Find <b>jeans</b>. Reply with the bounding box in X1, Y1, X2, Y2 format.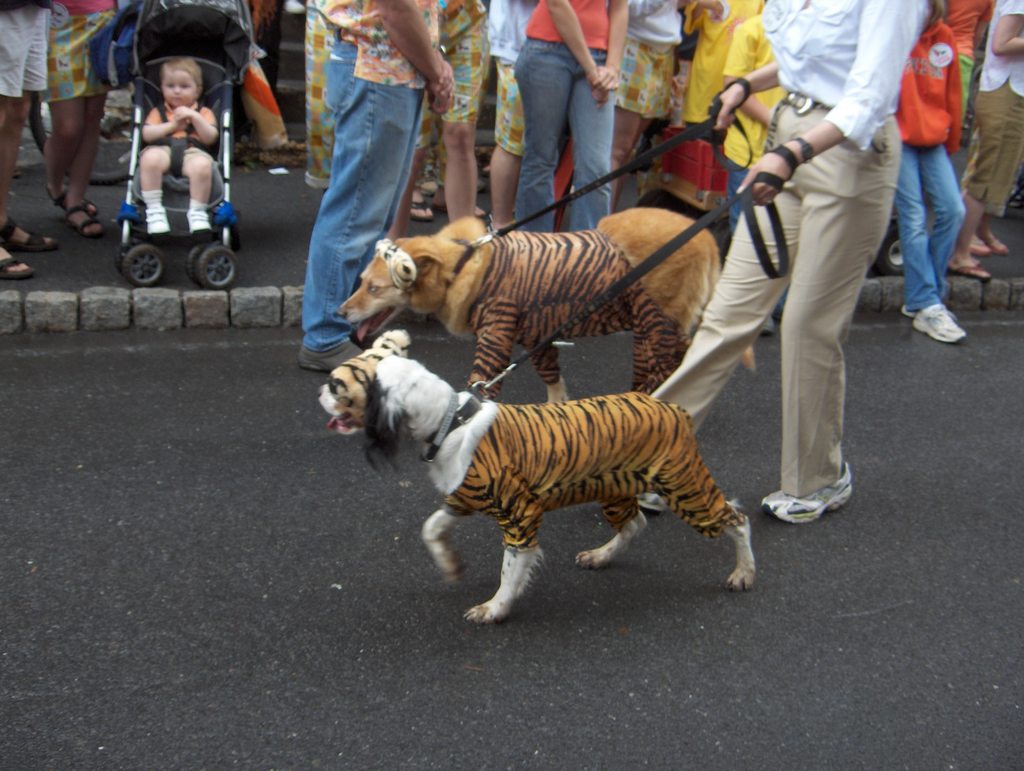
887, 140, 970, 311.
